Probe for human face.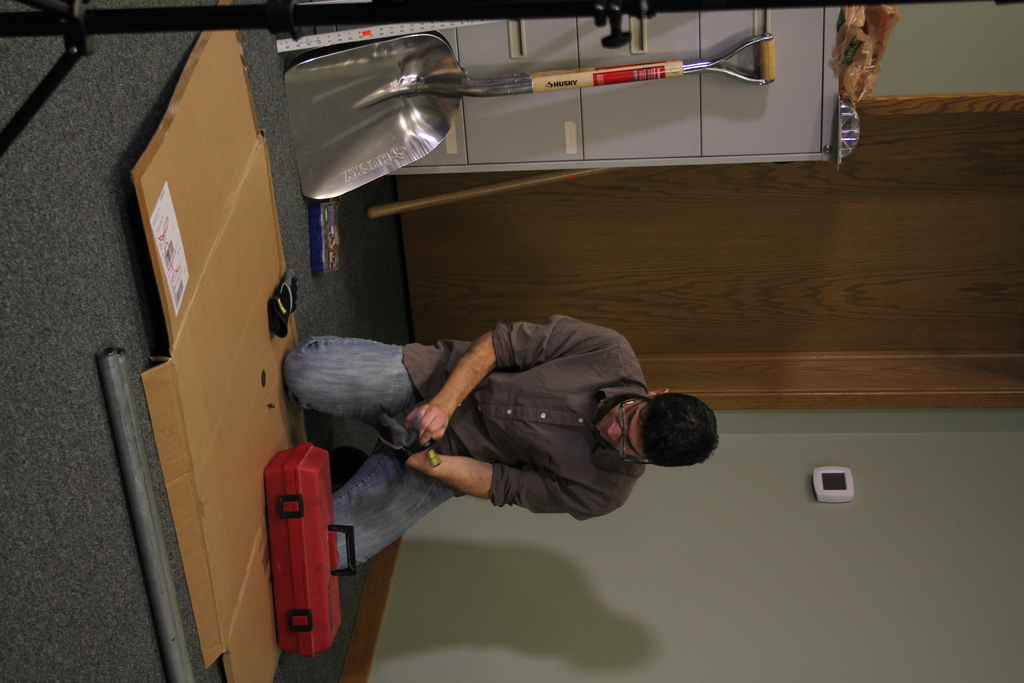
Probe result: x1=598 y1=401 x2=655 y2=467.
